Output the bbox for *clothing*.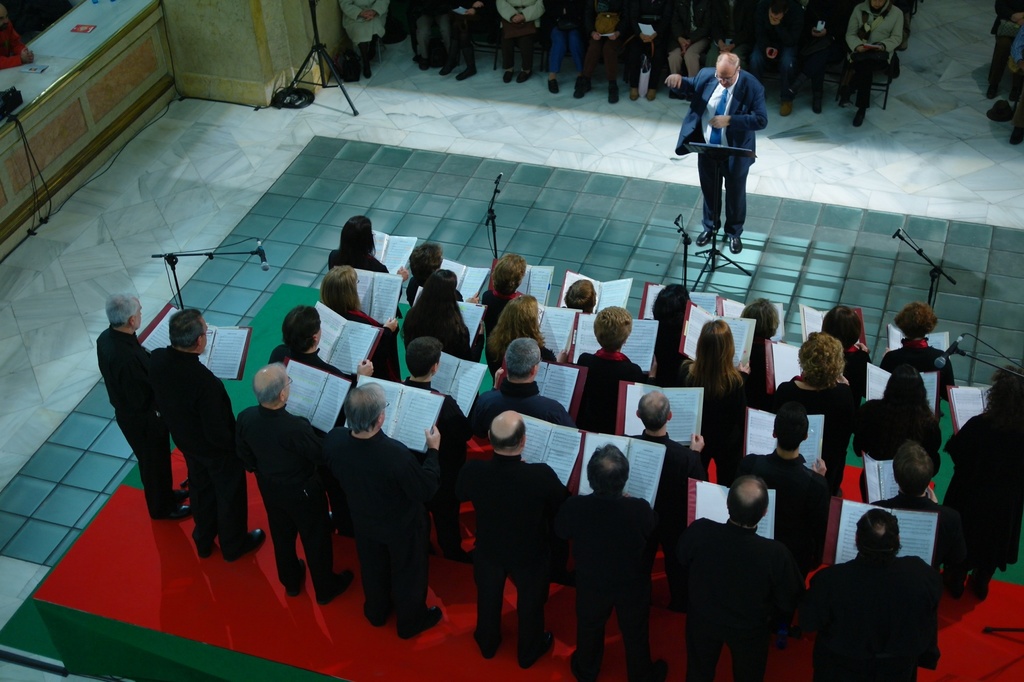
pyautogui.locateOnScreen(565, 489, 662, 681).
